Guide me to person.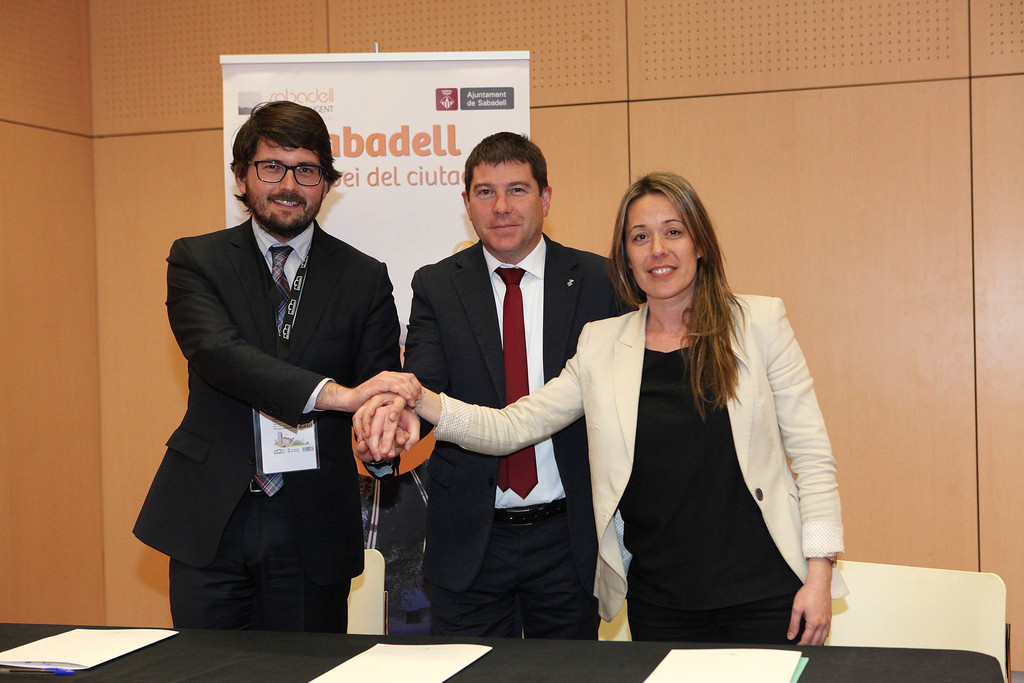
Guidance: bbox=[356, 131, 640, 644].
